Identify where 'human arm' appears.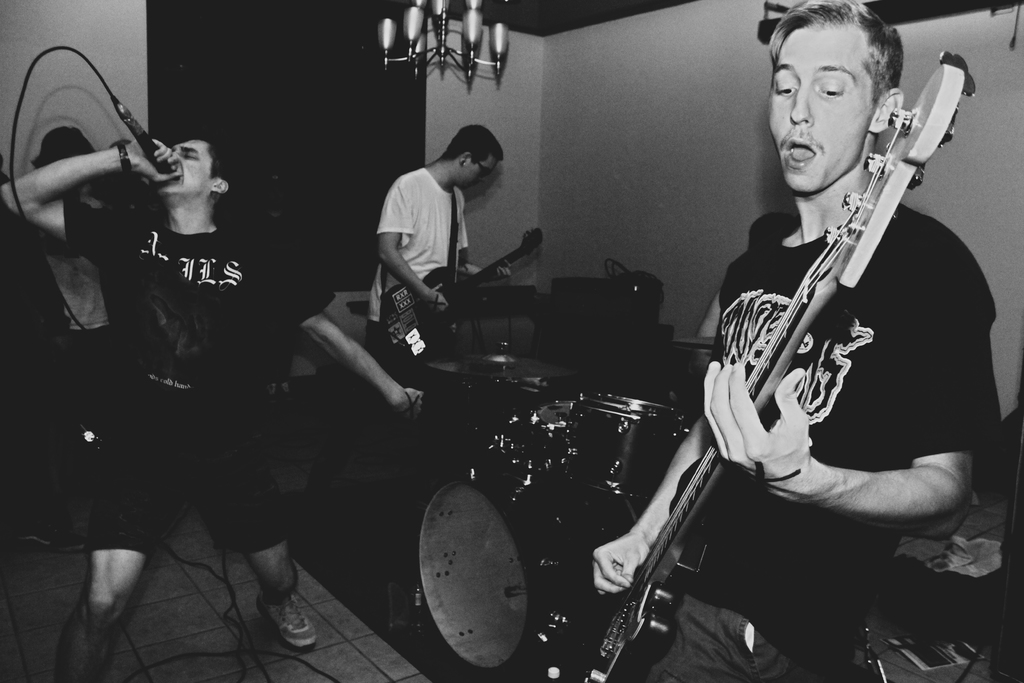
Appears at left=700, top=214, right=990, bottom=514.
